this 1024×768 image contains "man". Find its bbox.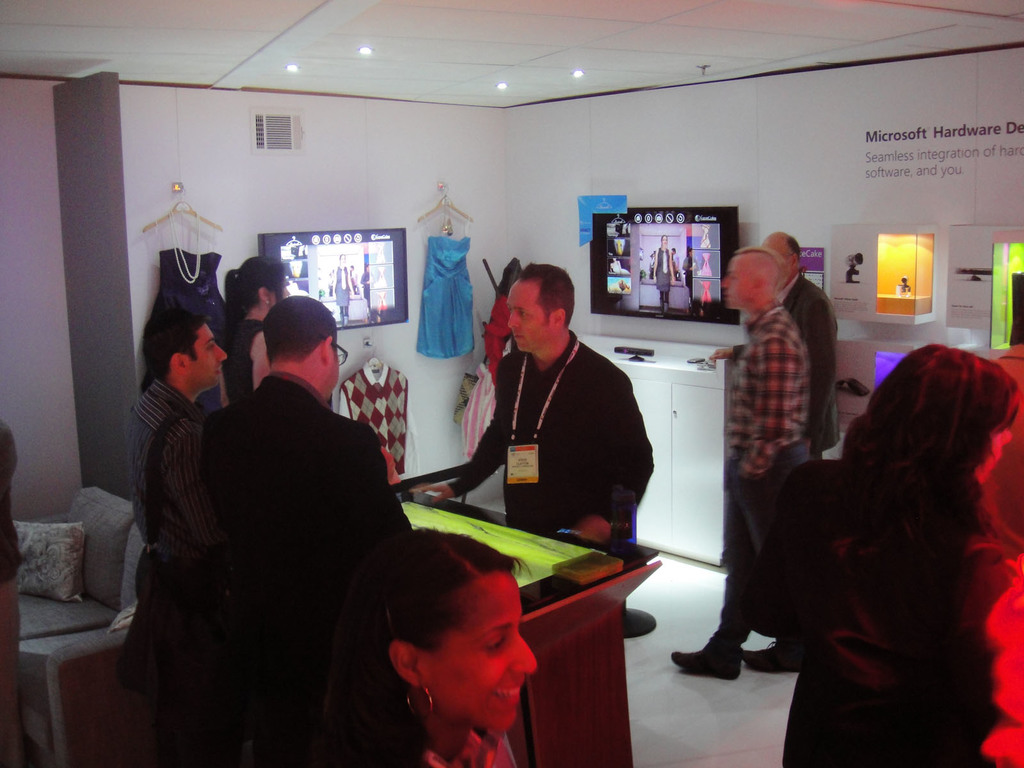
BBox(764, 233, 842, 461).
